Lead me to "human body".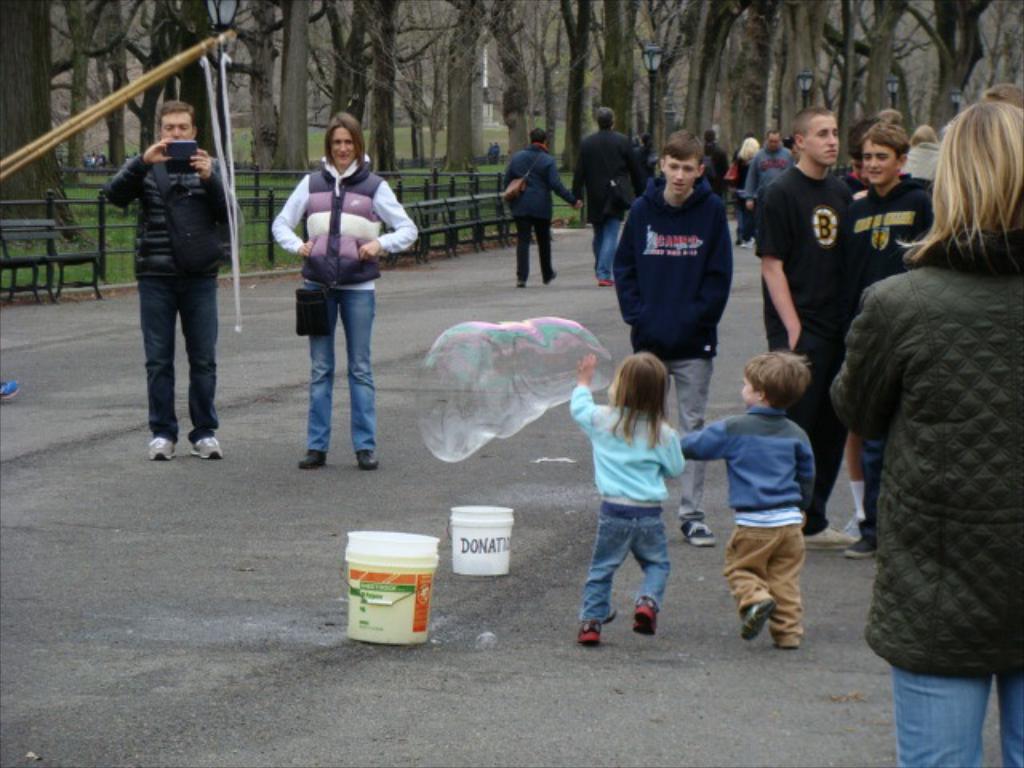
Lead to box=[570, 344, 694, 648].
